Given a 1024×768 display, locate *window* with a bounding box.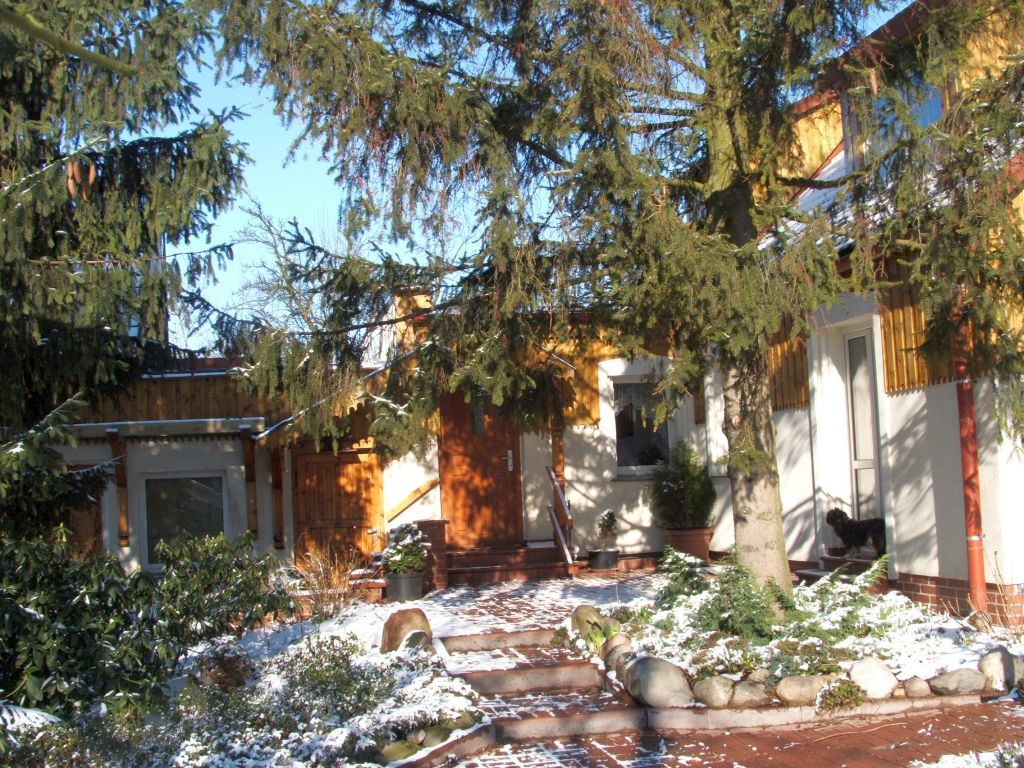
Located: crop(137, 464, 229, 576).
